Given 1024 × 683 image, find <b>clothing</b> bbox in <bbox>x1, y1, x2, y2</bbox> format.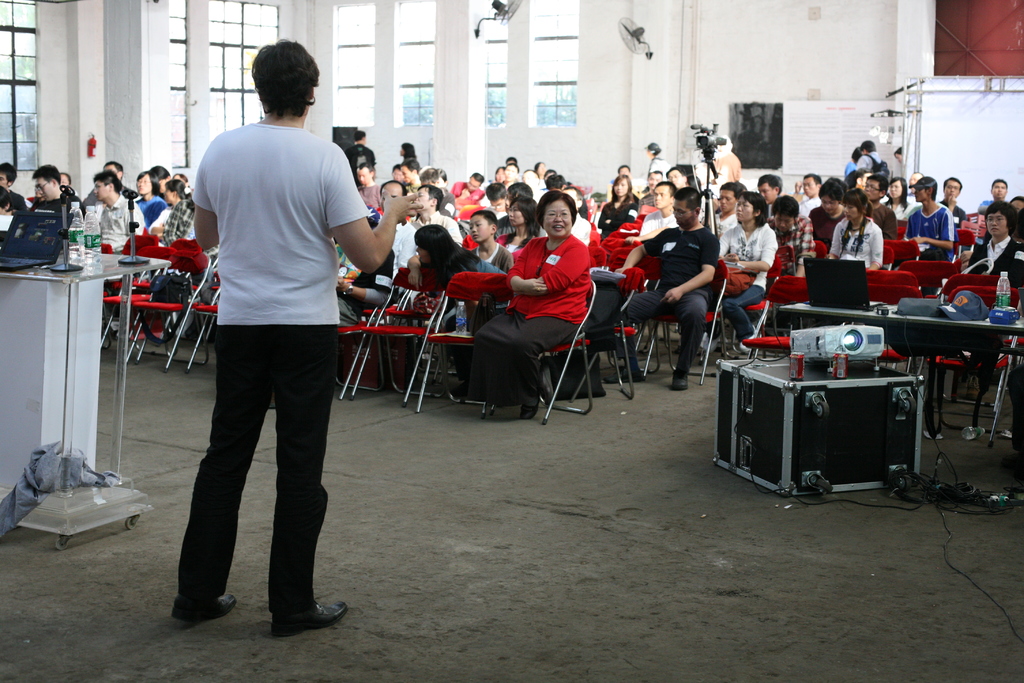
<bbox>409, 210, 463, 249</bbox>.
